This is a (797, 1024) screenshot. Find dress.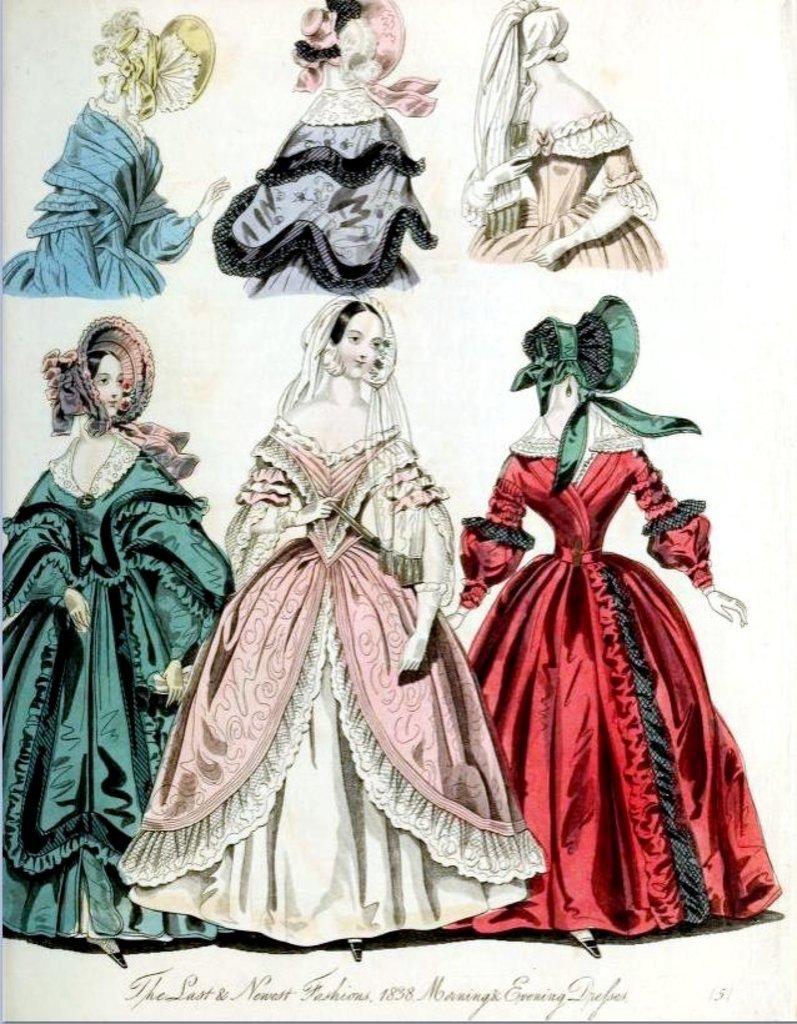
Bounding box: 0/435/235/940.
